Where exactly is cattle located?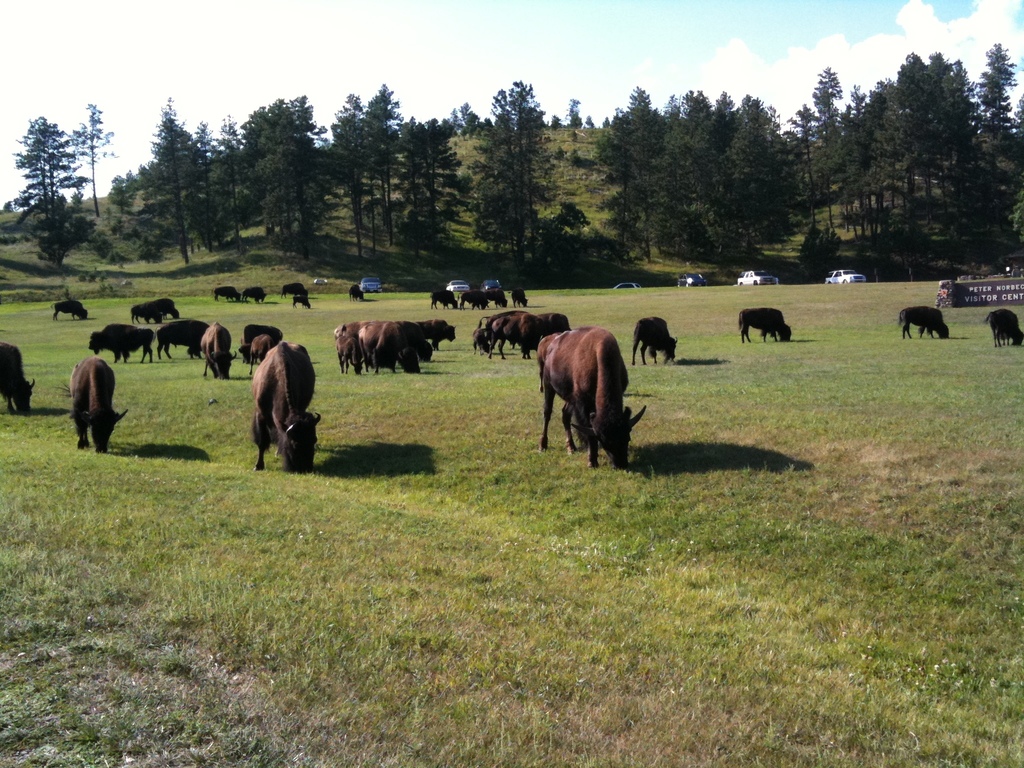
Its bounding box is 47,300,88,322.
